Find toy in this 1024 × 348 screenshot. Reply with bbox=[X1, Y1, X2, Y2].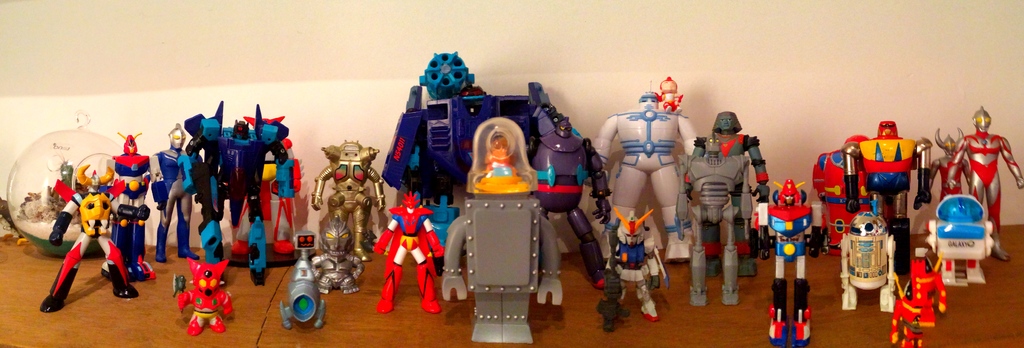
bbox=[310, 137, 386, 266].
